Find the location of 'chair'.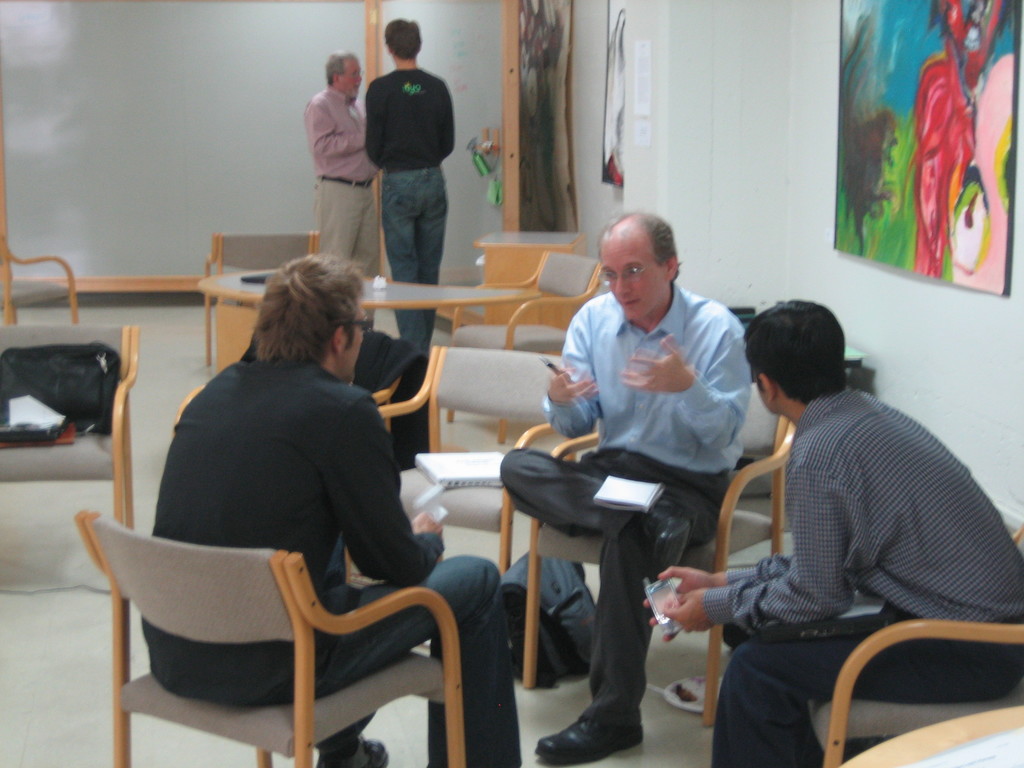
Location: locate(841, 706, 1023, 767).
